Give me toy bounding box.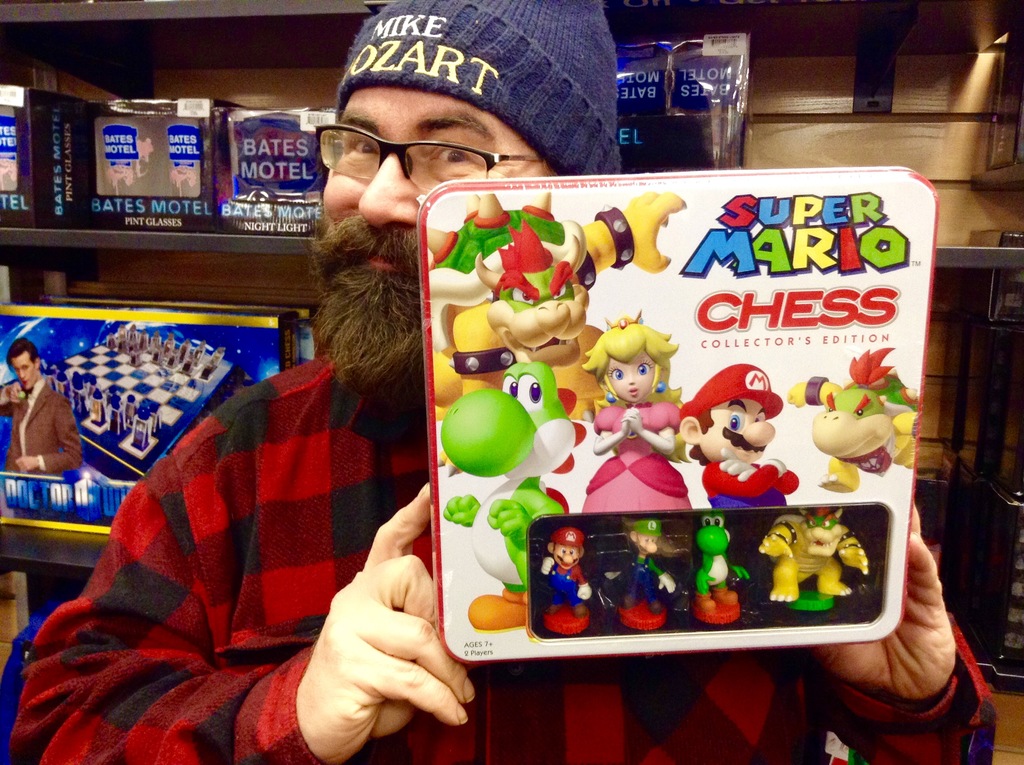
[x1=536, y1=524, x2=595, y2=632].
